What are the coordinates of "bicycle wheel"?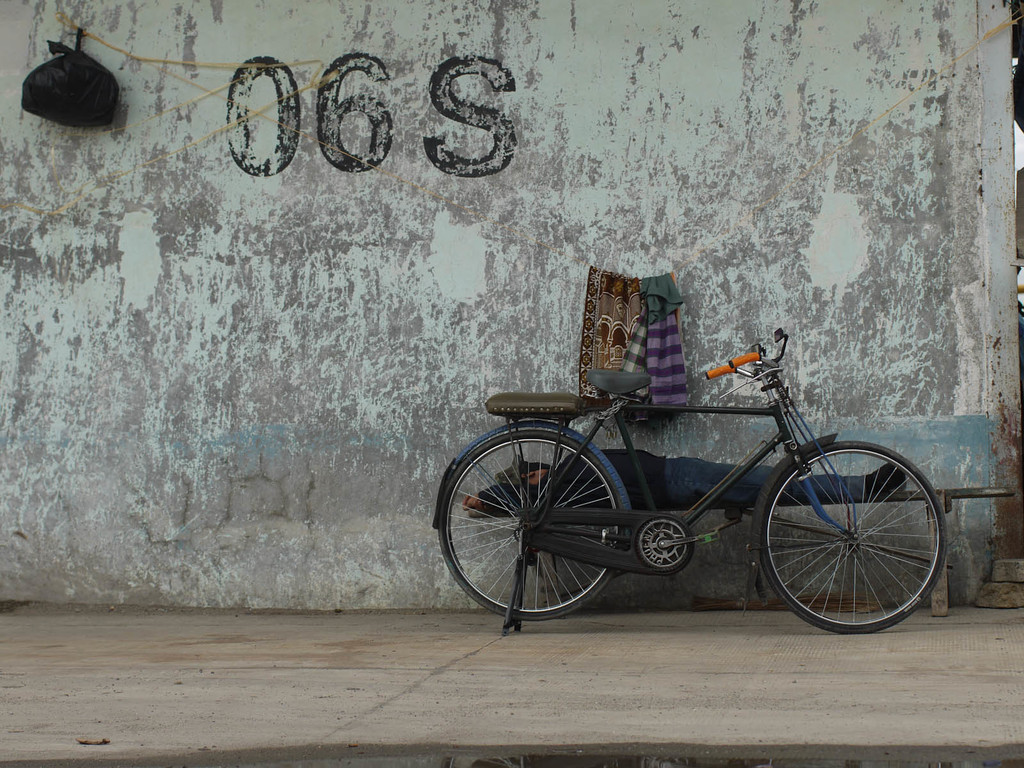
<bbox>758, 441, 948, 637</bbox>.
